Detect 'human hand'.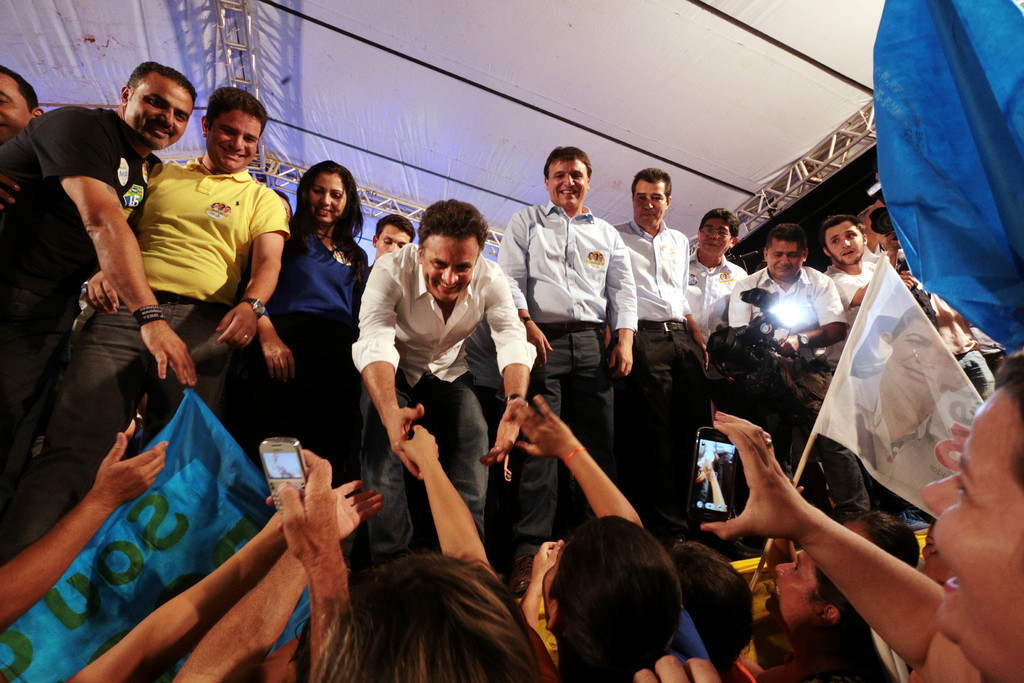
Detected at (872, 231, 900, 252).
